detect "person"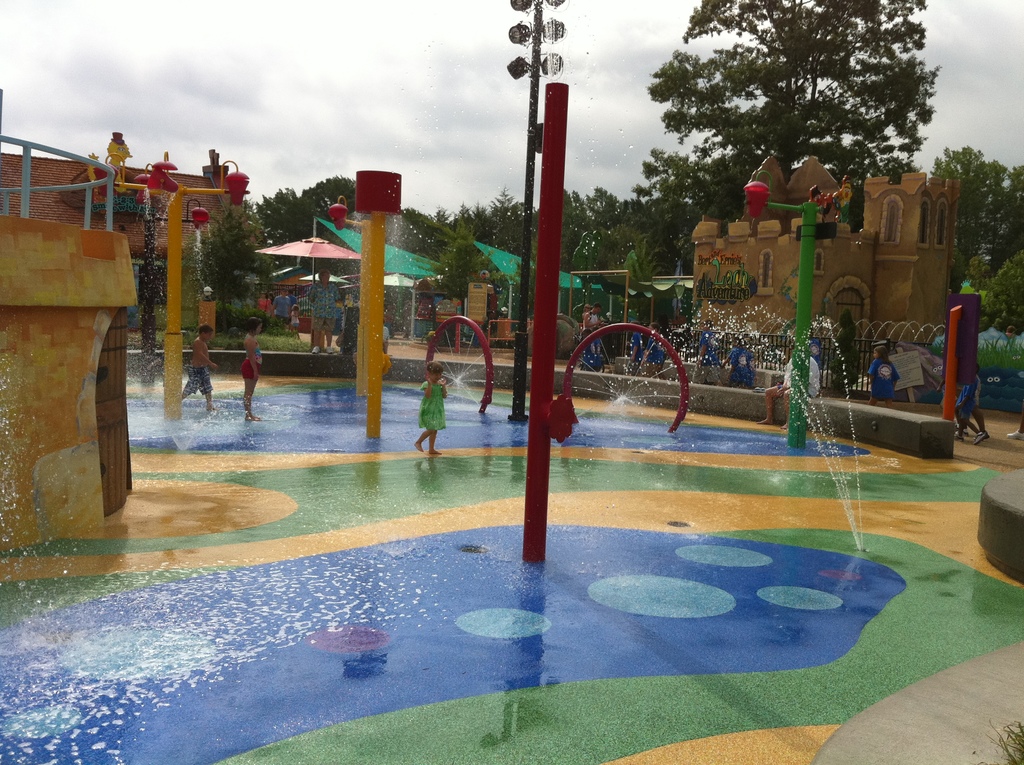
bbox=[838, 177, 851, 223]
